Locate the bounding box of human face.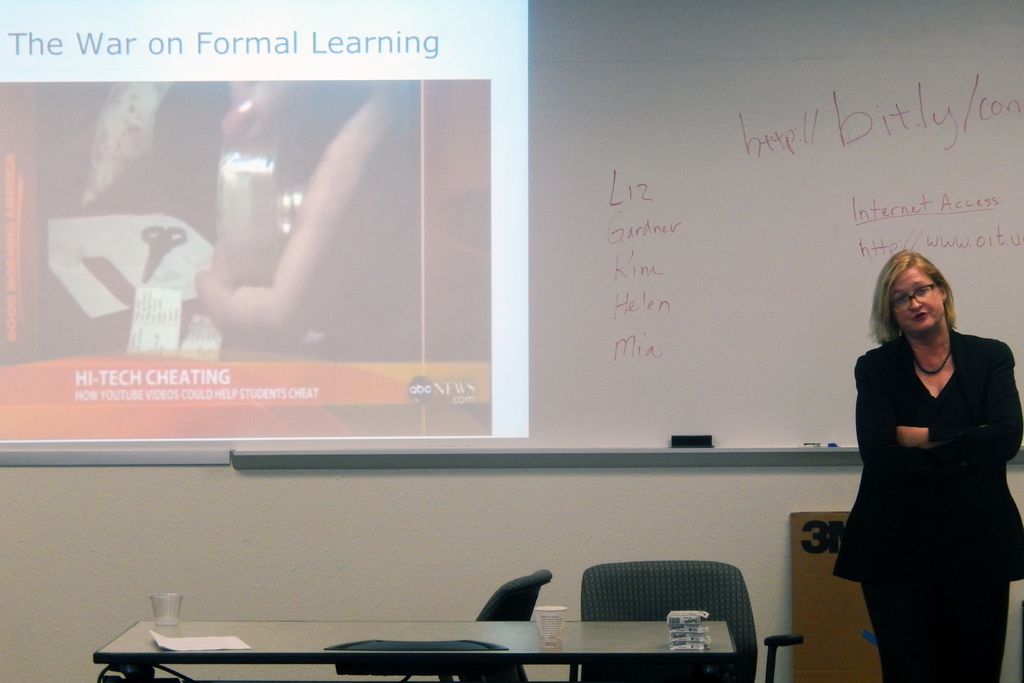
Bounding box: left=891, top=263, right=945, bottom=334.
